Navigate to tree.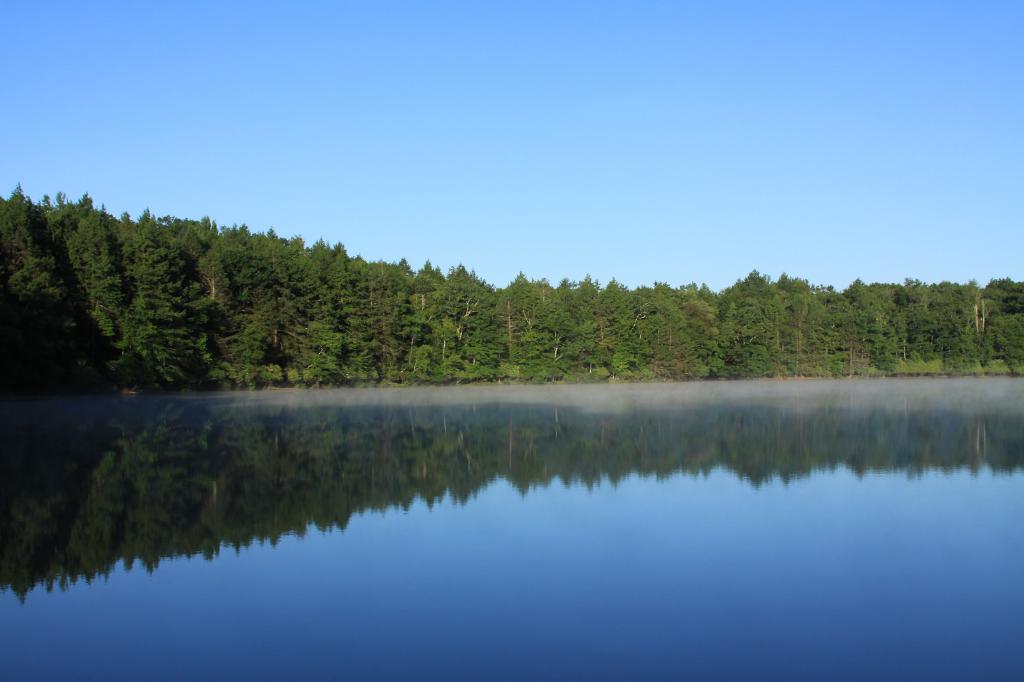
Navigation target: <box>204,230,295,363</box>.
